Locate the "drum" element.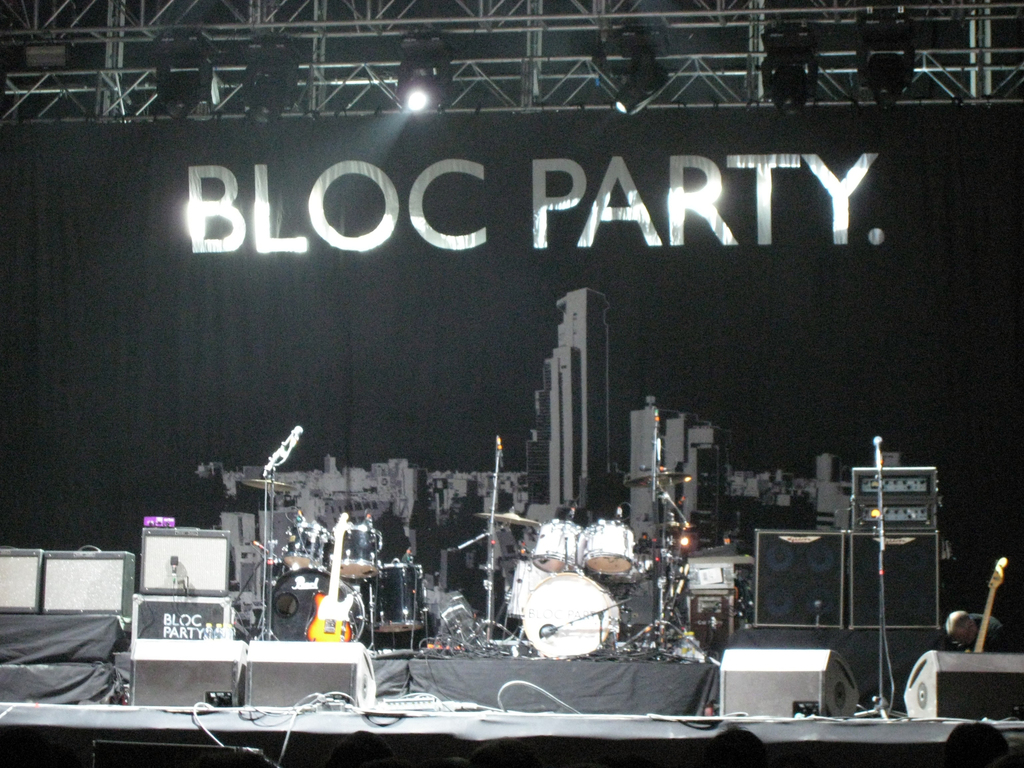
Element bbox: region(266, 566, 369, 640).
